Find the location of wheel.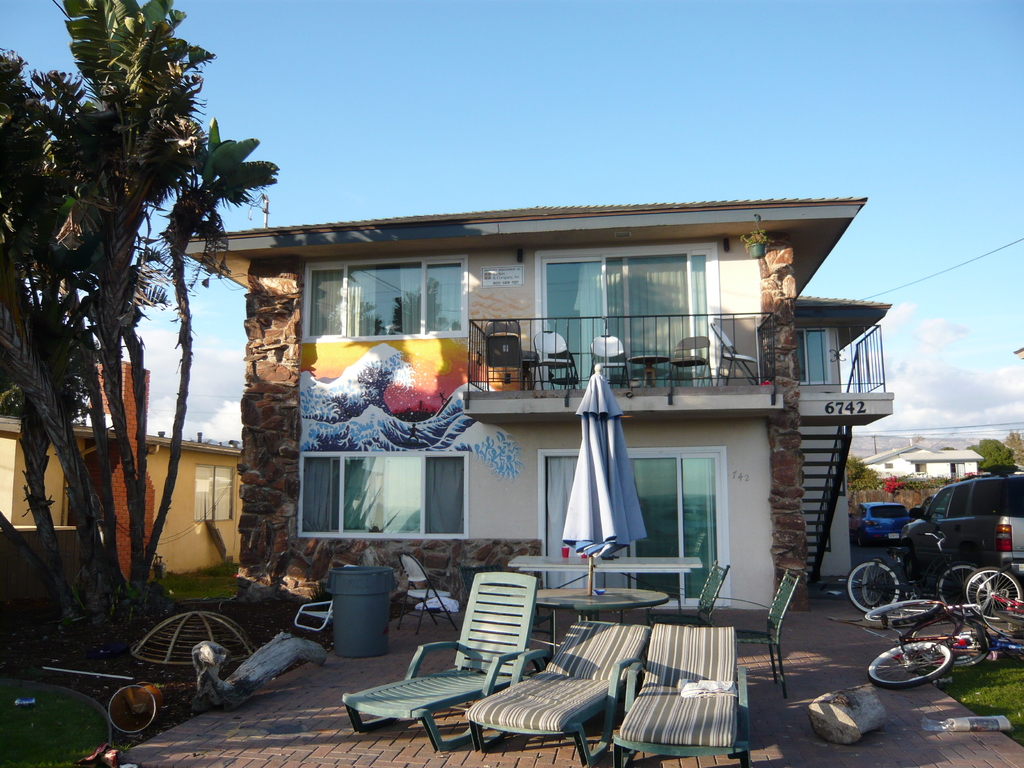
Location: bbox(862, 598, 943, 627).
